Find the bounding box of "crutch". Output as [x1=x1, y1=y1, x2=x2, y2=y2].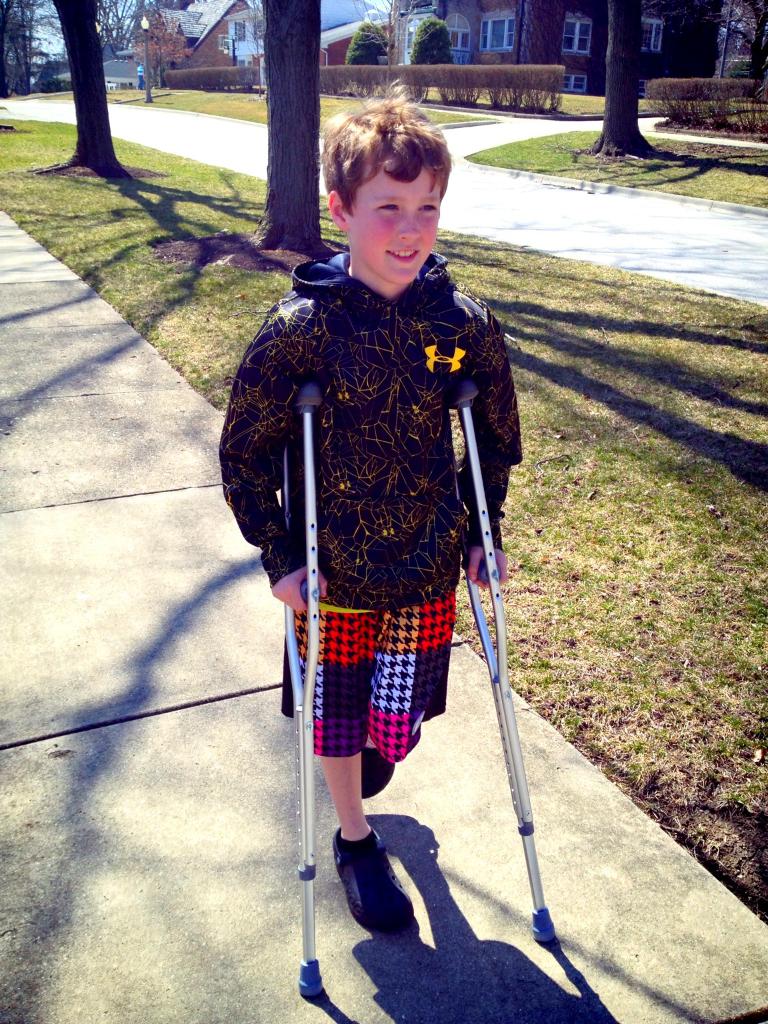
[x1=282, y1=365, x2=327, y2=1008].
